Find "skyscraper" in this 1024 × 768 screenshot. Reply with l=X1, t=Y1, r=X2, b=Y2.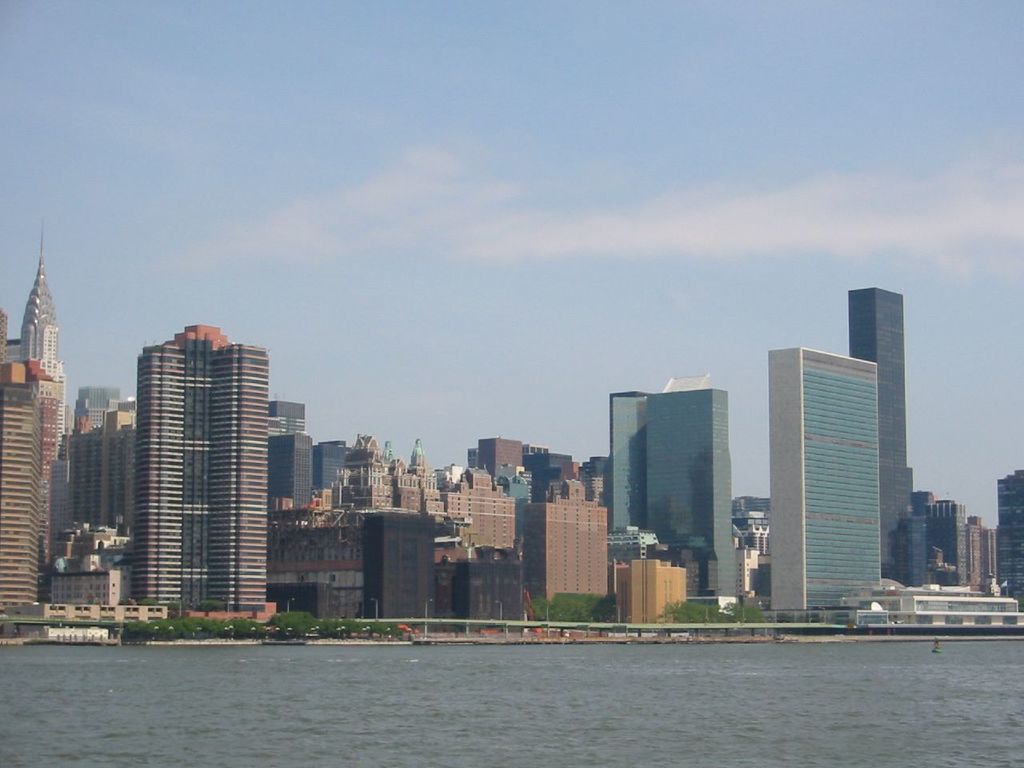
l=30, t=218, r=64, b=546.
